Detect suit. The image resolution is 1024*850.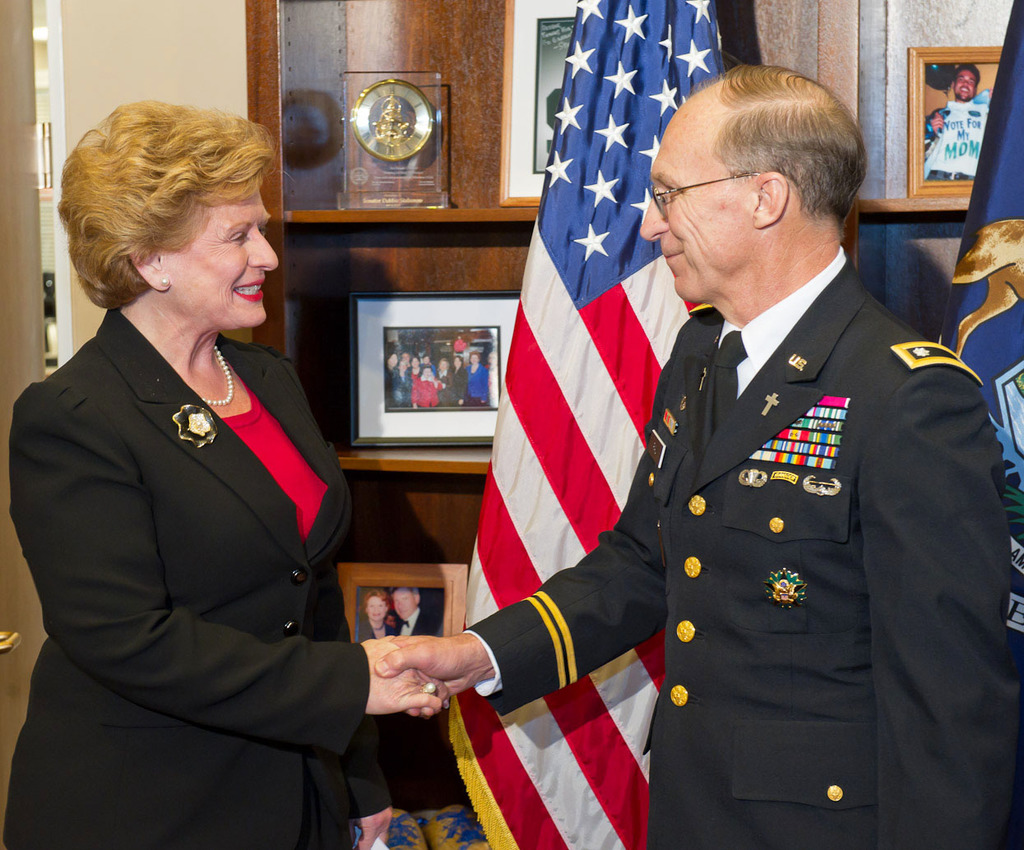
bbox=[14, 193, 412, 843].
